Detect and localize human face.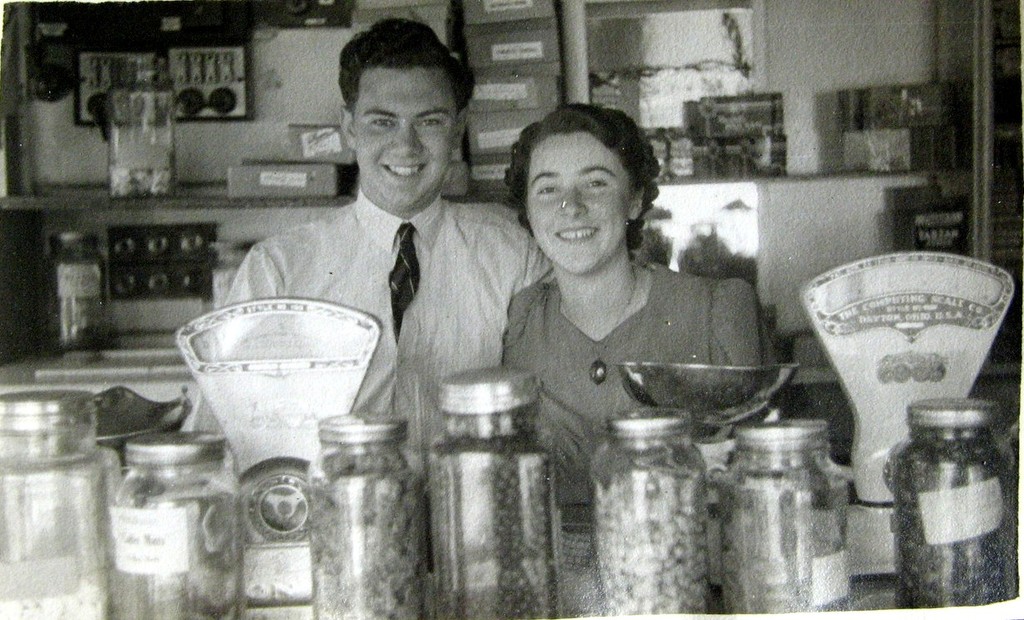
Localized at Rect(525, 129, 630, 273).
